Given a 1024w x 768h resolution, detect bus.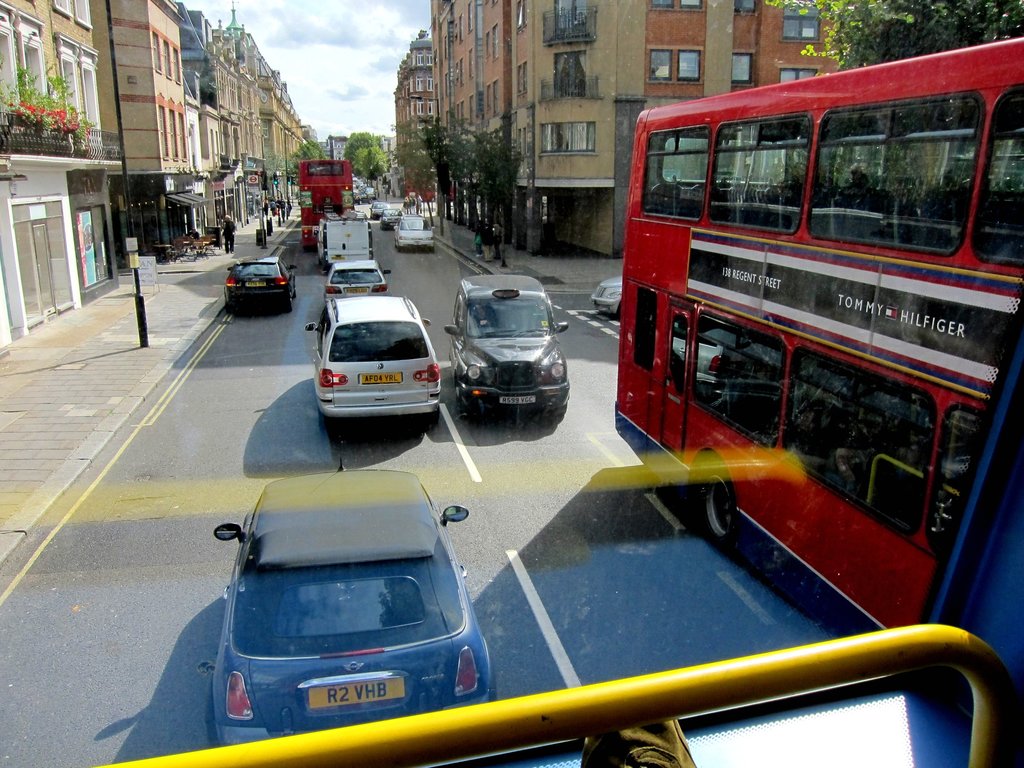
Rect(612, 35, 1023, 722).
